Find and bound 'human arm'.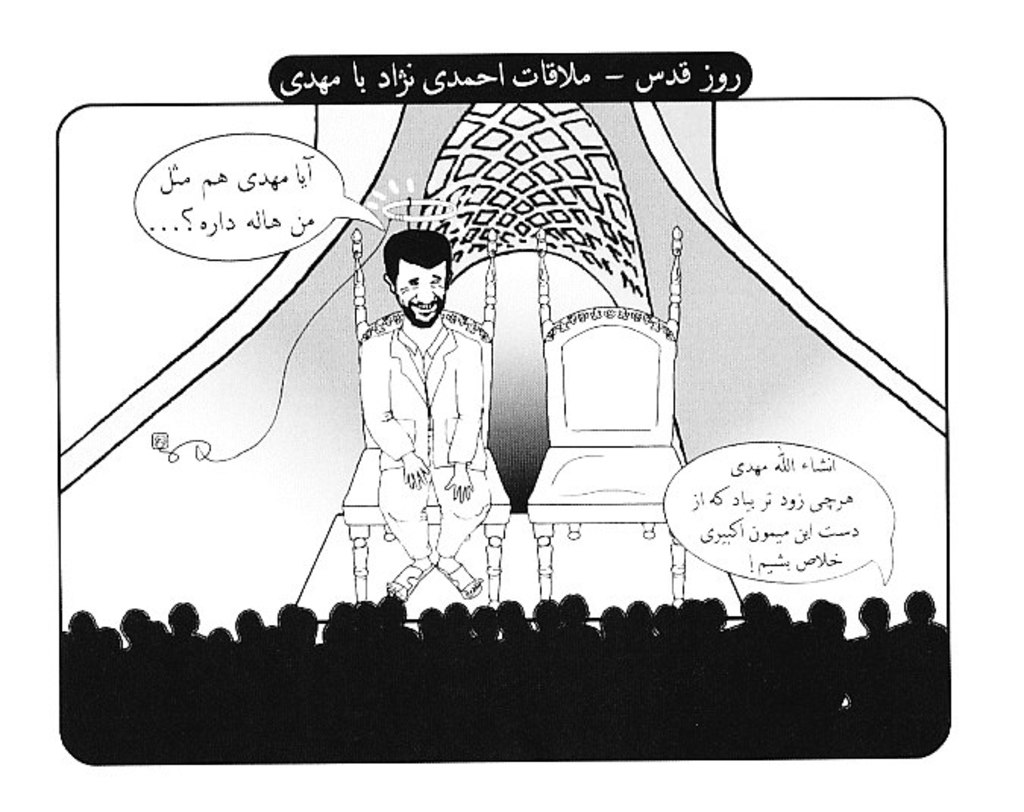
Bound: [left=347, top=326, right=407, bottom=480].
